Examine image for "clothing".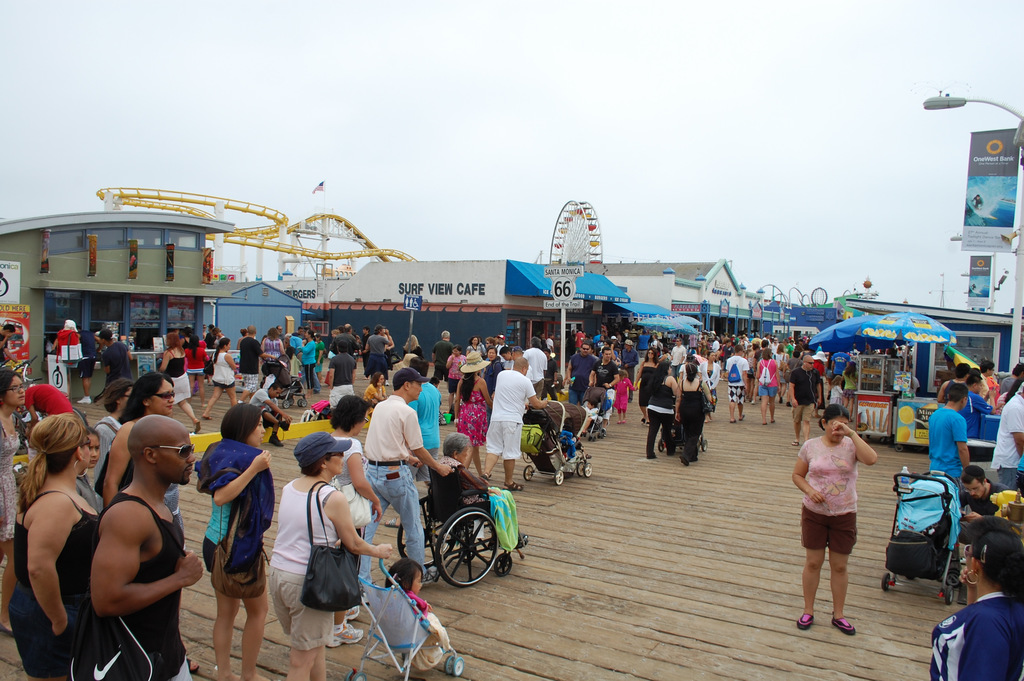
Examination result: box=[406, 591, 448, 664].
